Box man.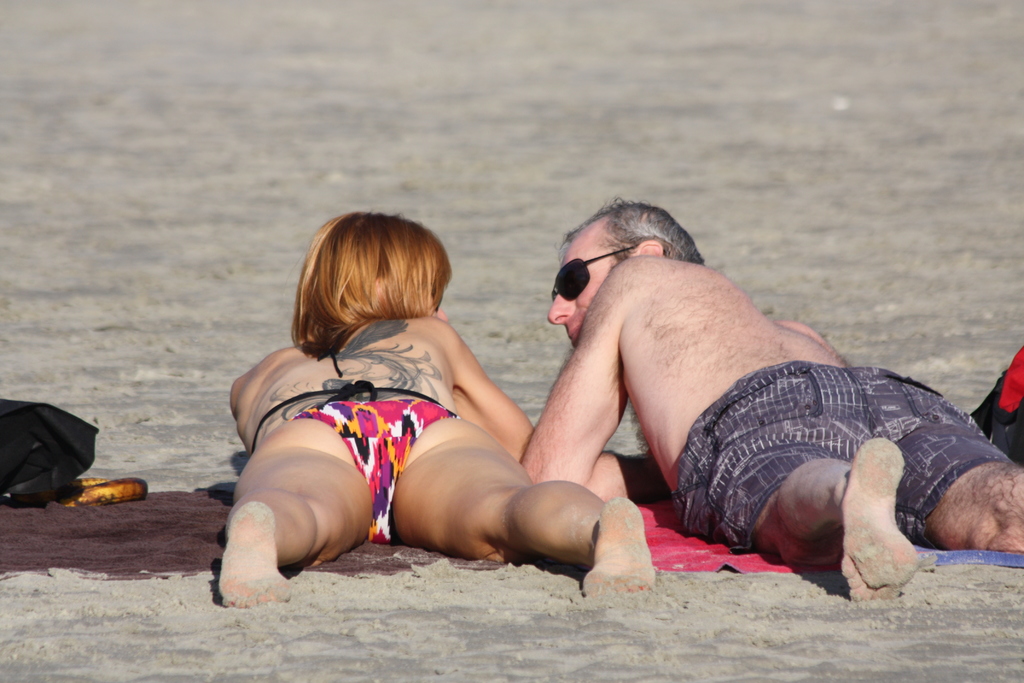
{"left": 524, "top": 210, "right": 965, "bottom": 580}.
